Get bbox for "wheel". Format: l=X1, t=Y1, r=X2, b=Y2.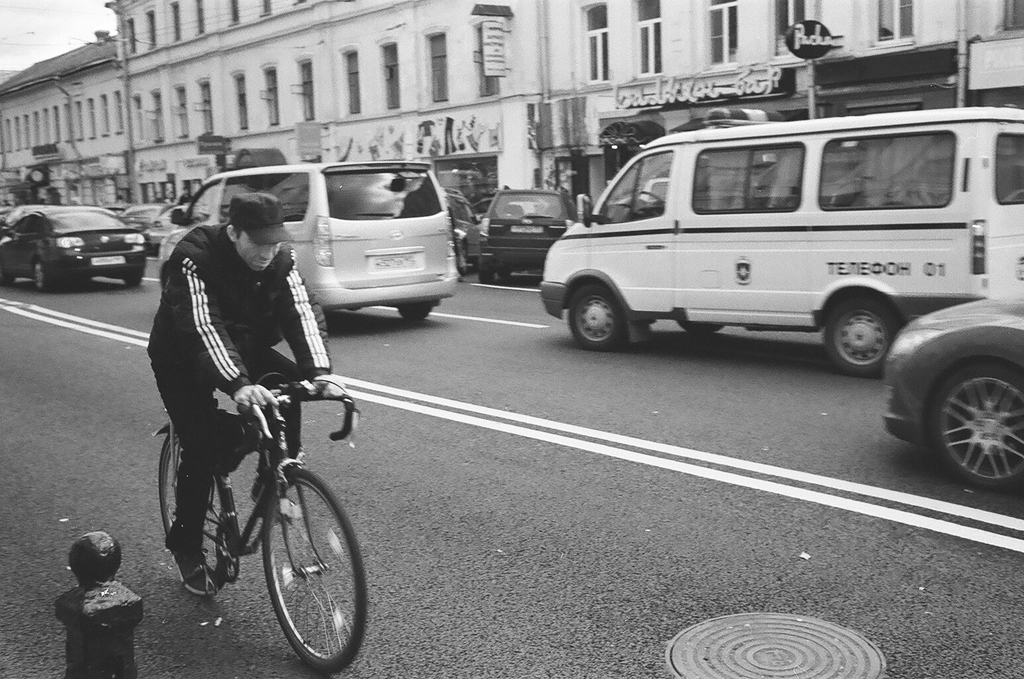
l=36, t=259, r=51, b=292.
